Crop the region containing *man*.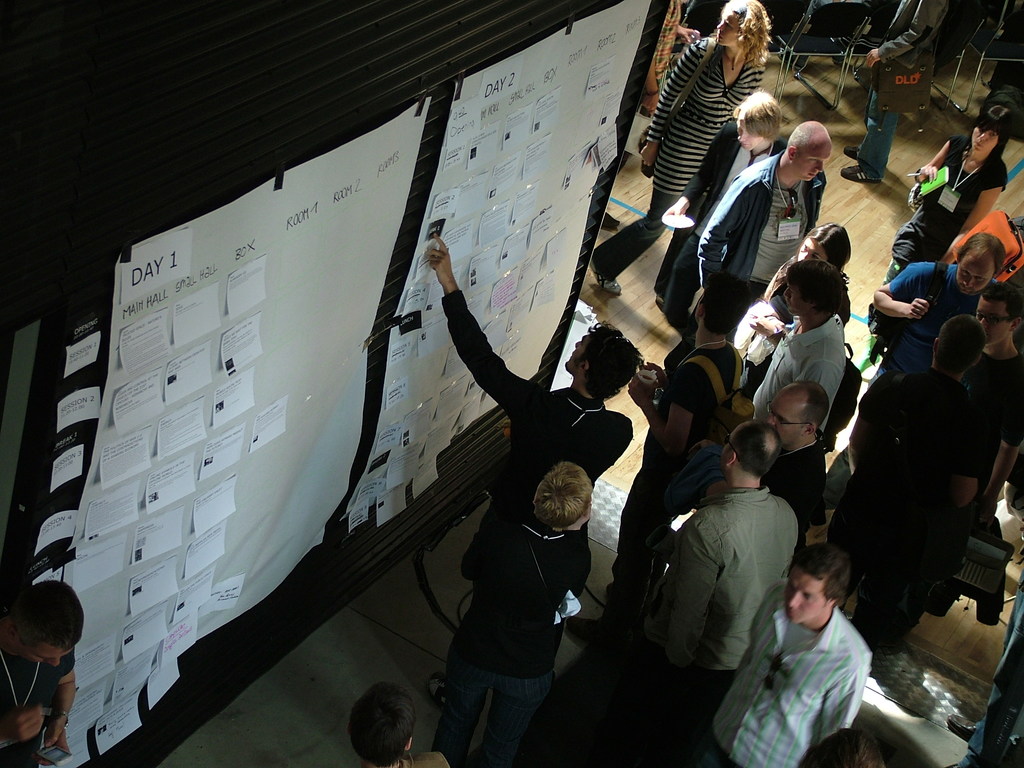
Crop region: Rect(0, 574, 80, 767).
